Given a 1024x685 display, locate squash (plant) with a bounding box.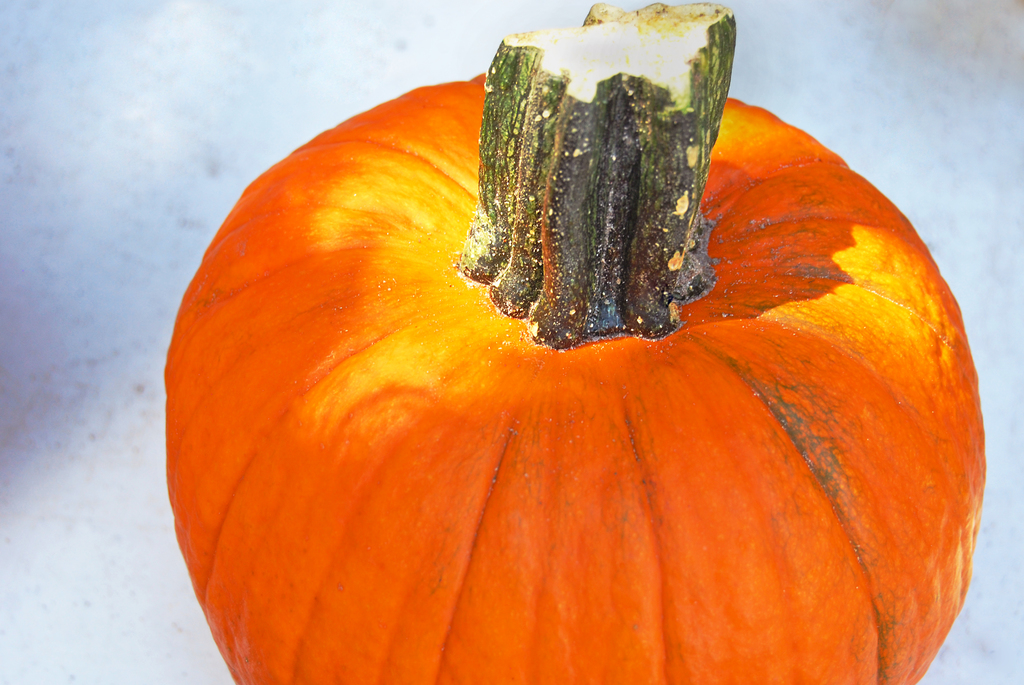
Located: detection(164, 0, 988, 684).
